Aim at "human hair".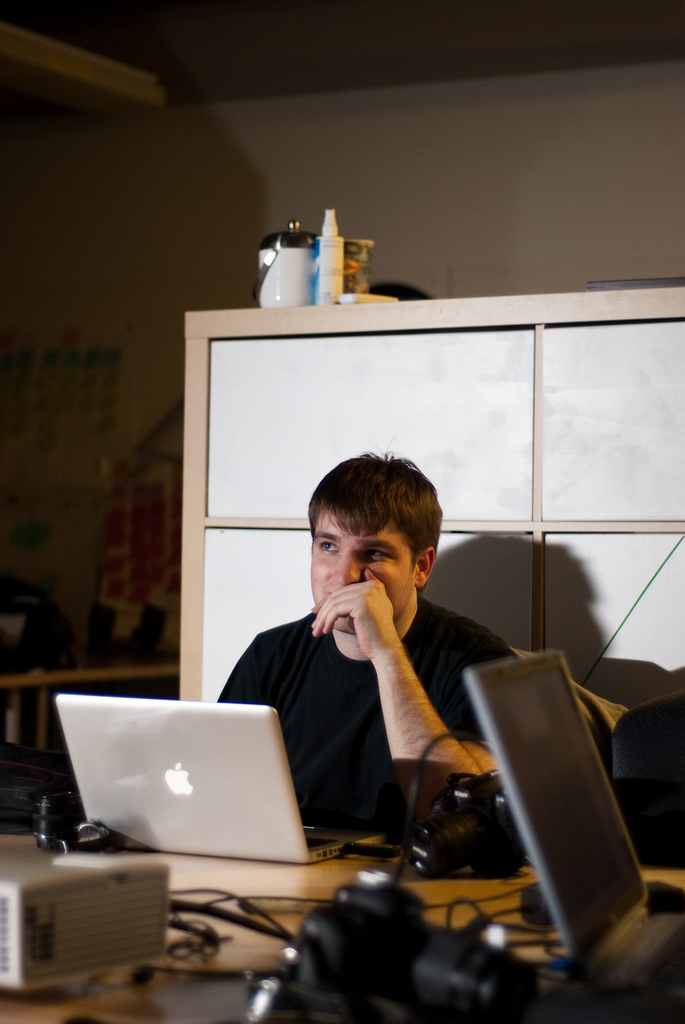
Aimed at rect(302, 446, 441, 561).
